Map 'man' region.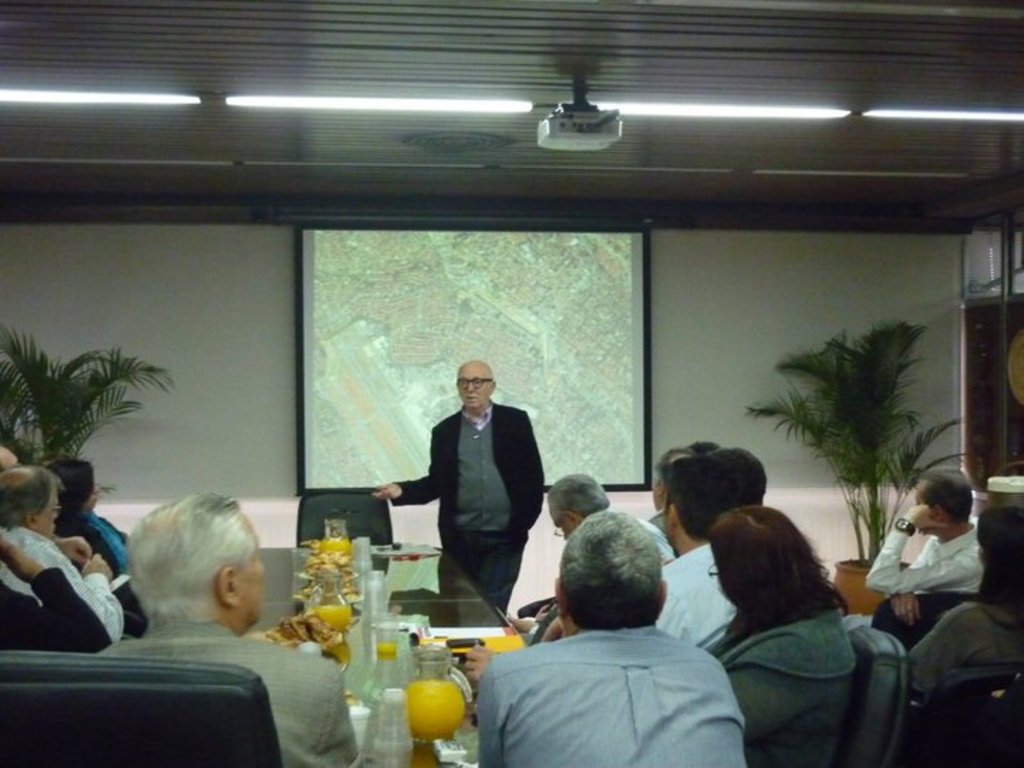
Mapped to Rect(457, 513, 774, 759).
